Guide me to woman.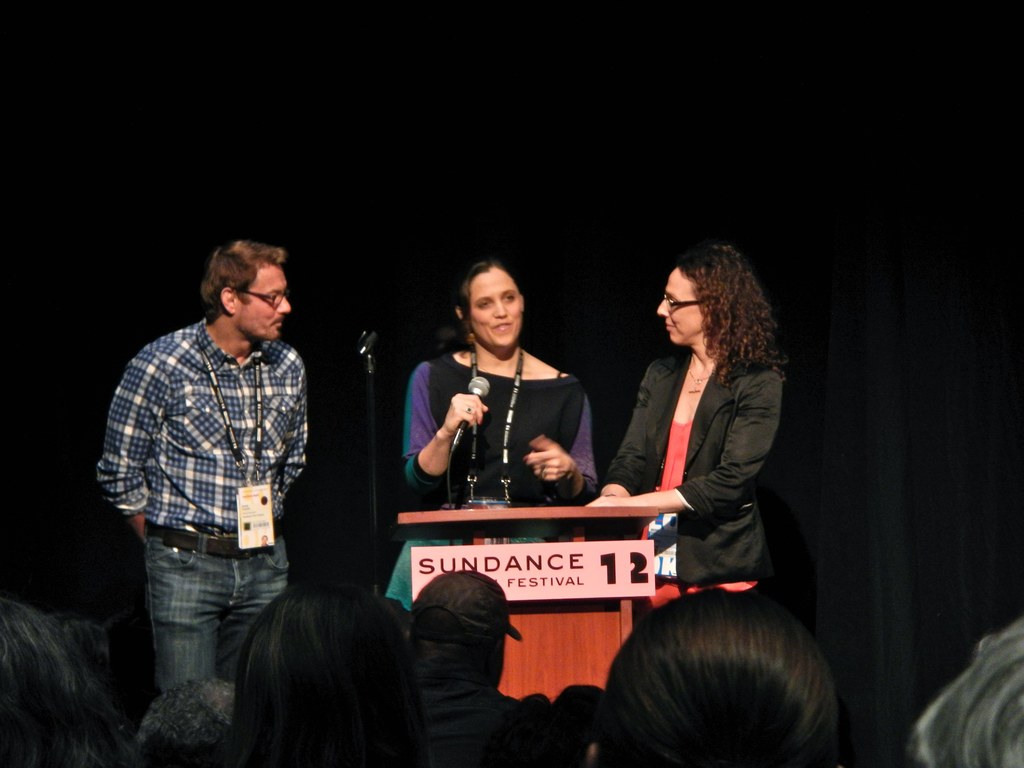
Guidance: 598, 243, 797, 648.
